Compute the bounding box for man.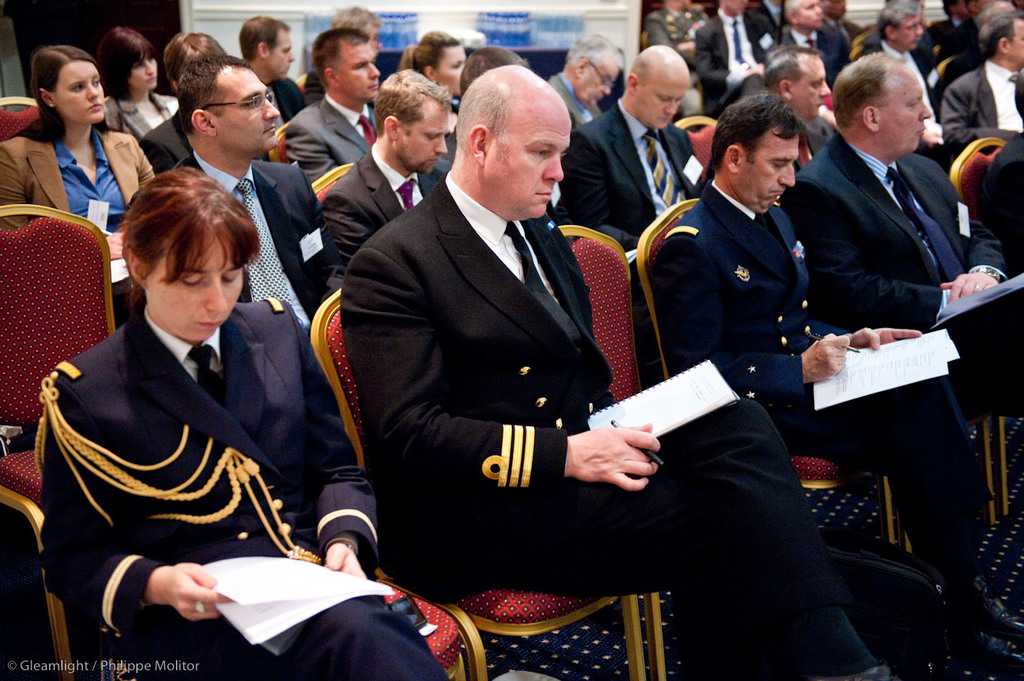
543,29,622,123.
